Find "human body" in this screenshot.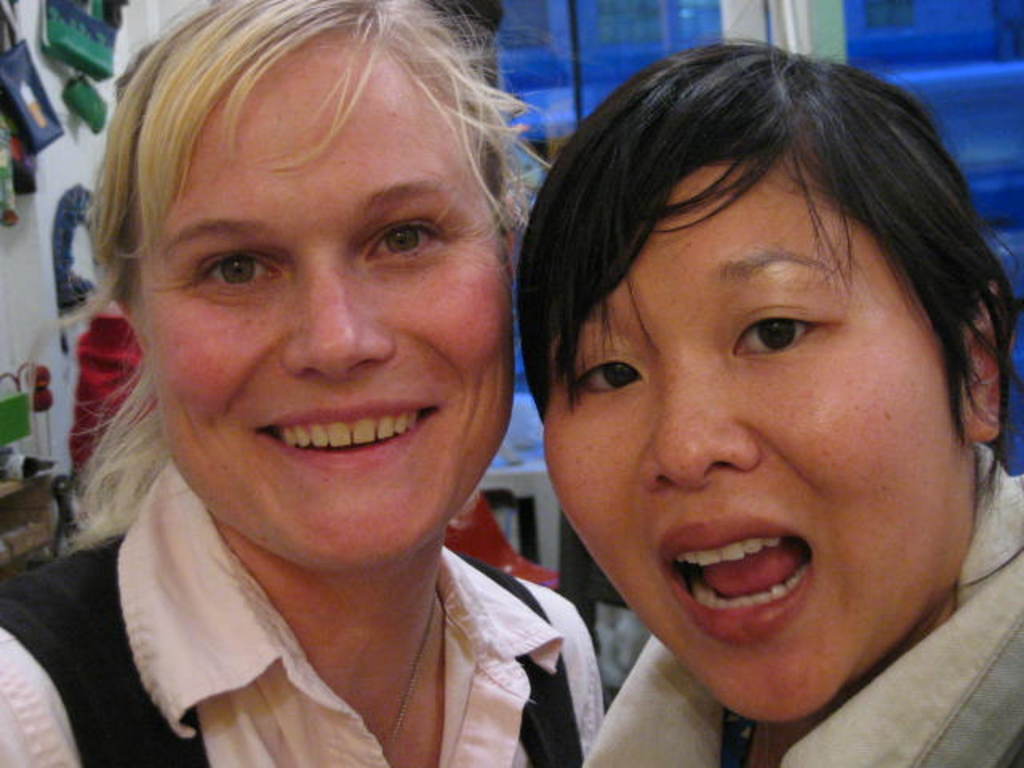
The bounding box for "human body" is {"x1": 11, "y1": 19, "x2": 603, "y2": 754}.
